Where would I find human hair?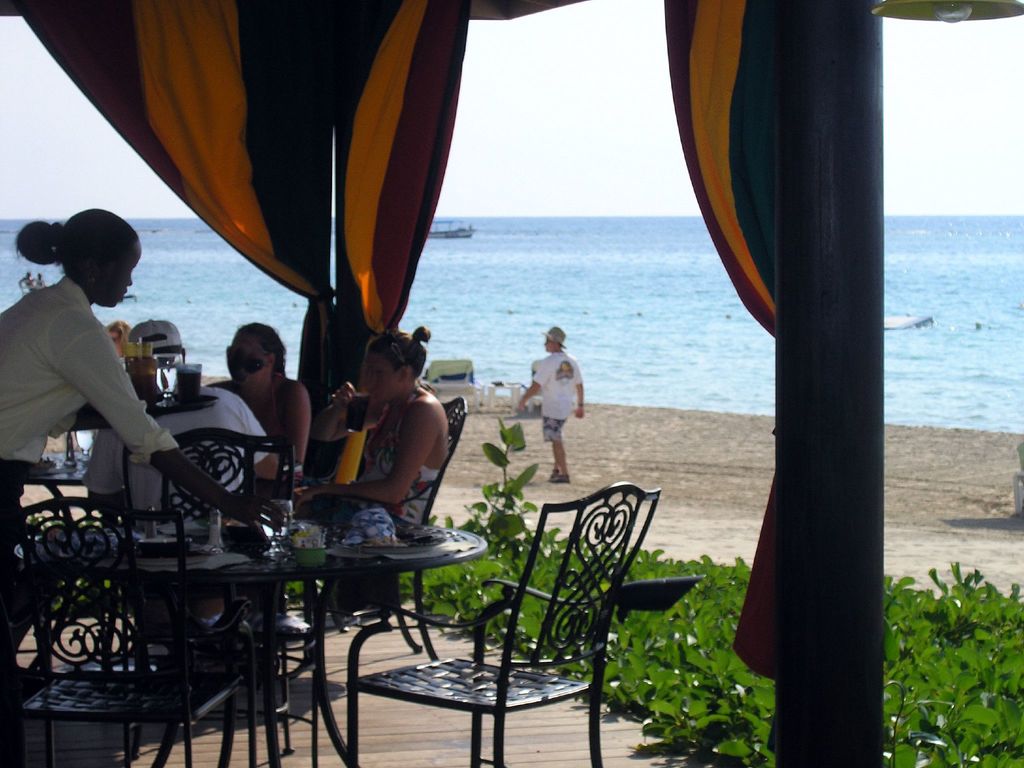
At (369,325,432,381).
